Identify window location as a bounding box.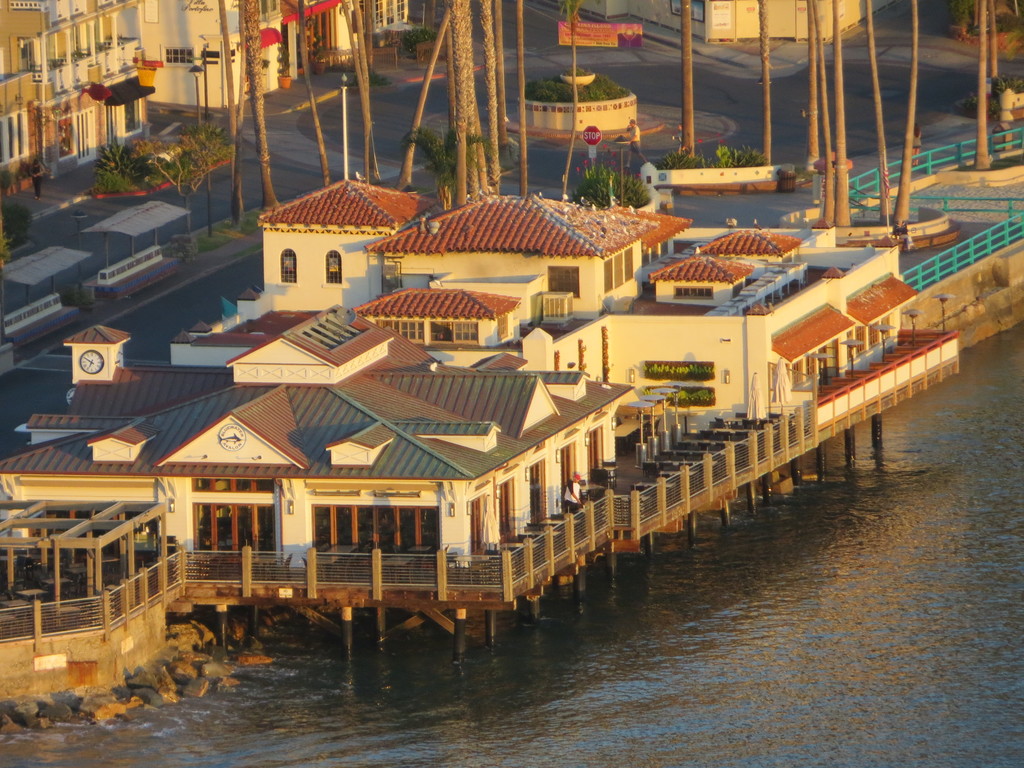
(x1=374, y1=320, x2=480, y2=346).
